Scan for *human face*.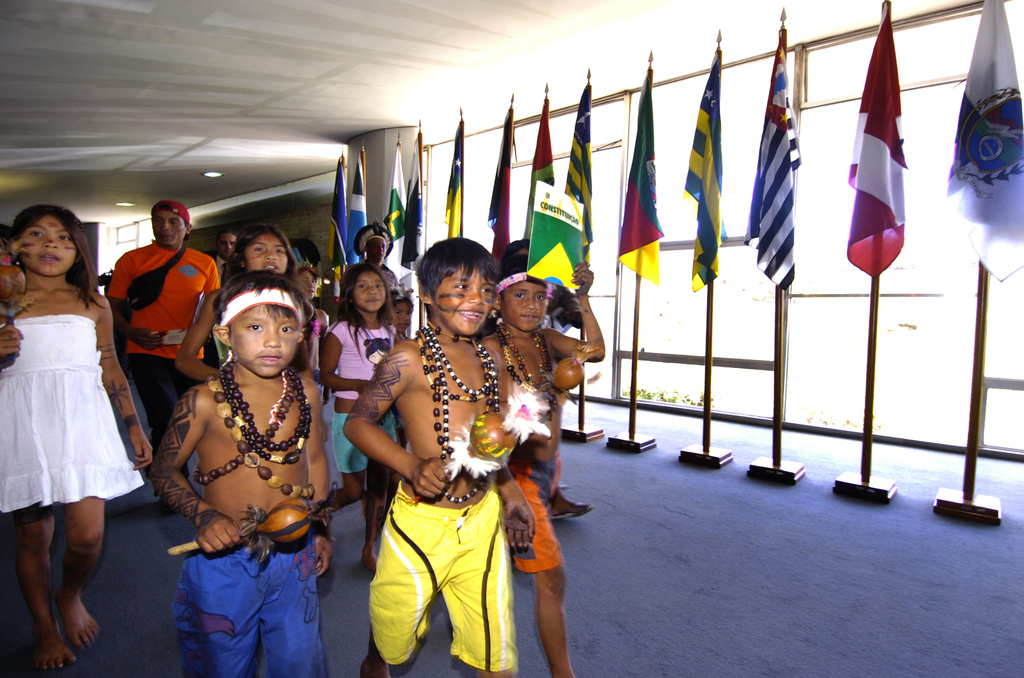
Scan result: x1=244 y1=234 x2=283 y2=274.
